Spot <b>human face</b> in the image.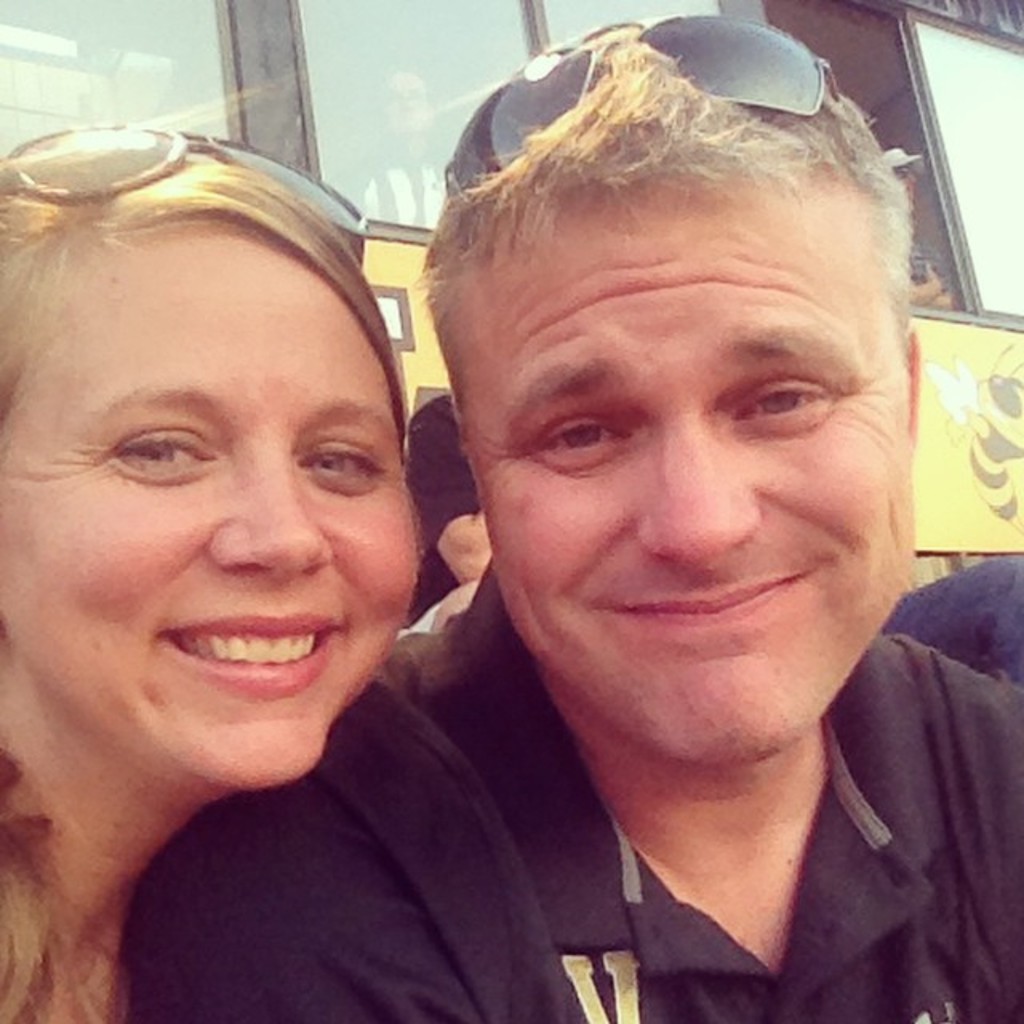
<b>human face</b> found at 0/229/416/787.
